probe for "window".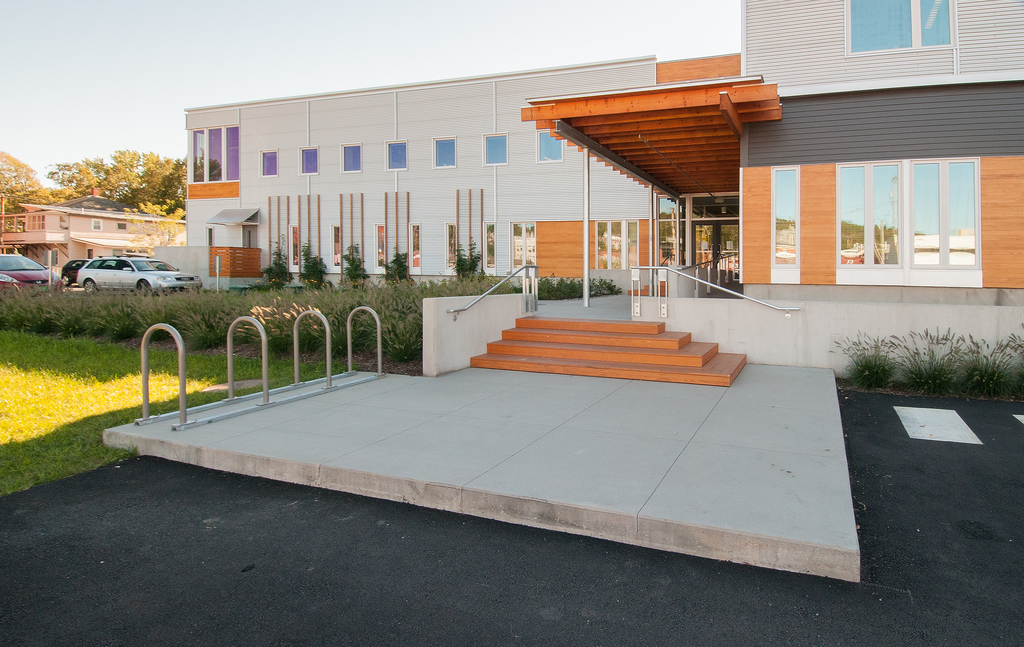
Probe result: box(845, 0, 953, 51).
